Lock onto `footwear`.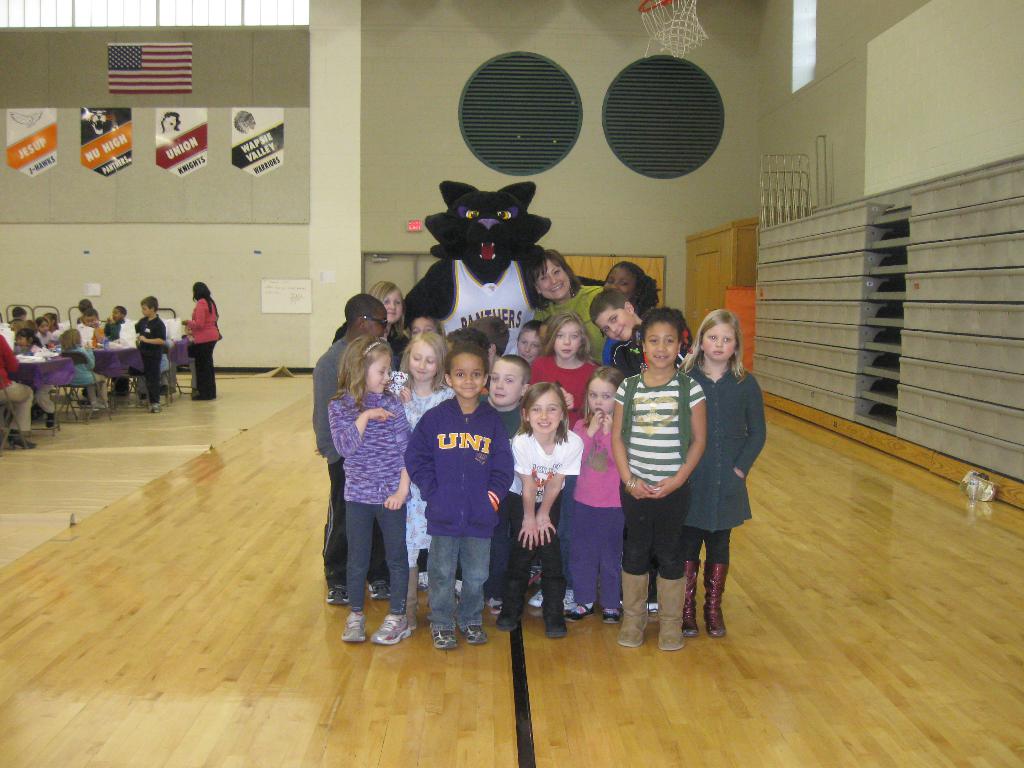
Locked: (328,588,349,609).
